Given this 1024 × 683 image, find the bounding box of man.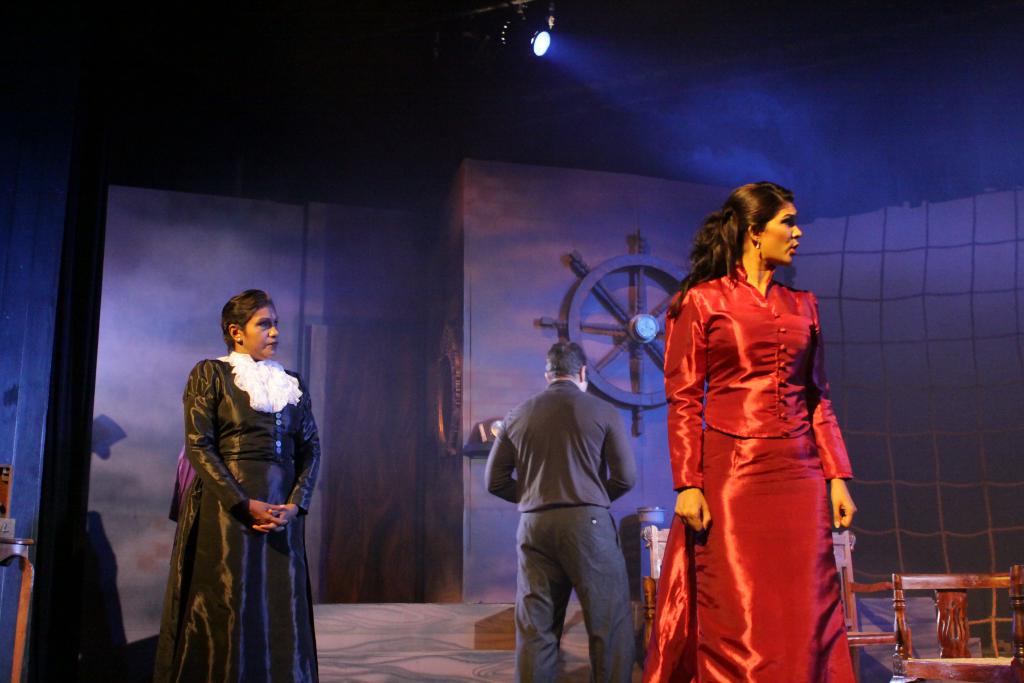
{"left": 483, "top": 347, "right": 657, "bottom": 681}.
